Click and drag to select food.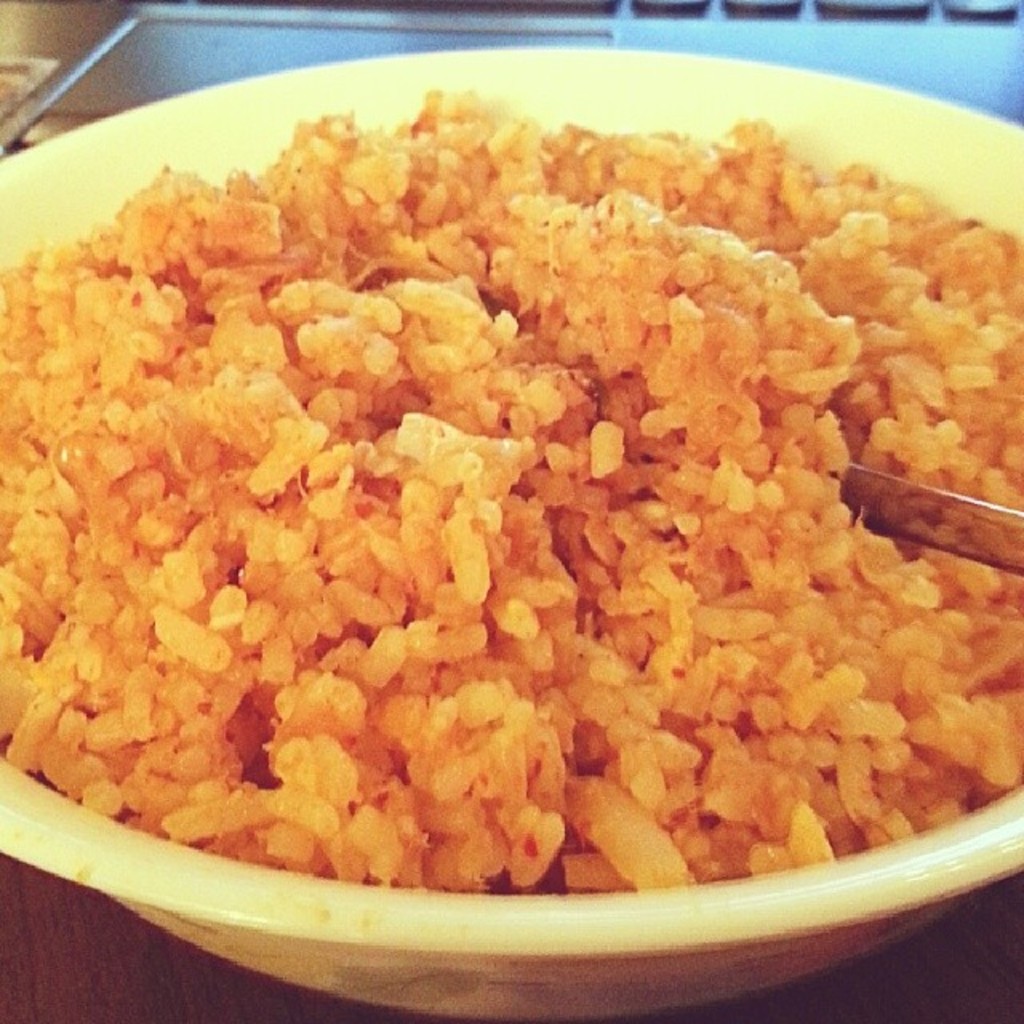
Selection: box=[45, 0, 966, 930].
